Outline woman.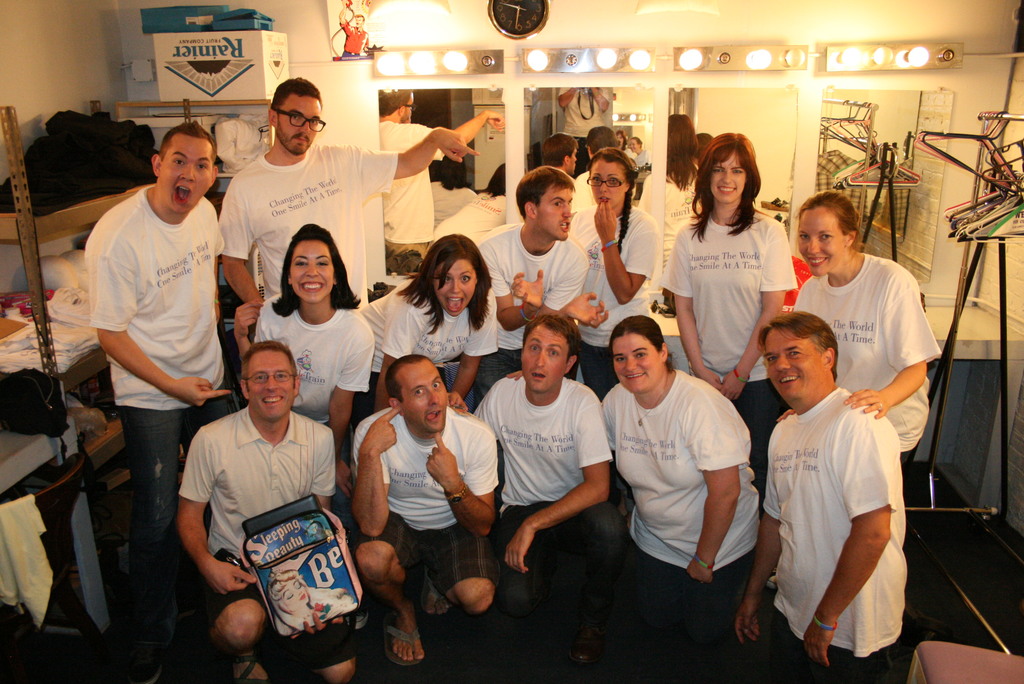
Outline: select_region(508, 306, 760, 683).
